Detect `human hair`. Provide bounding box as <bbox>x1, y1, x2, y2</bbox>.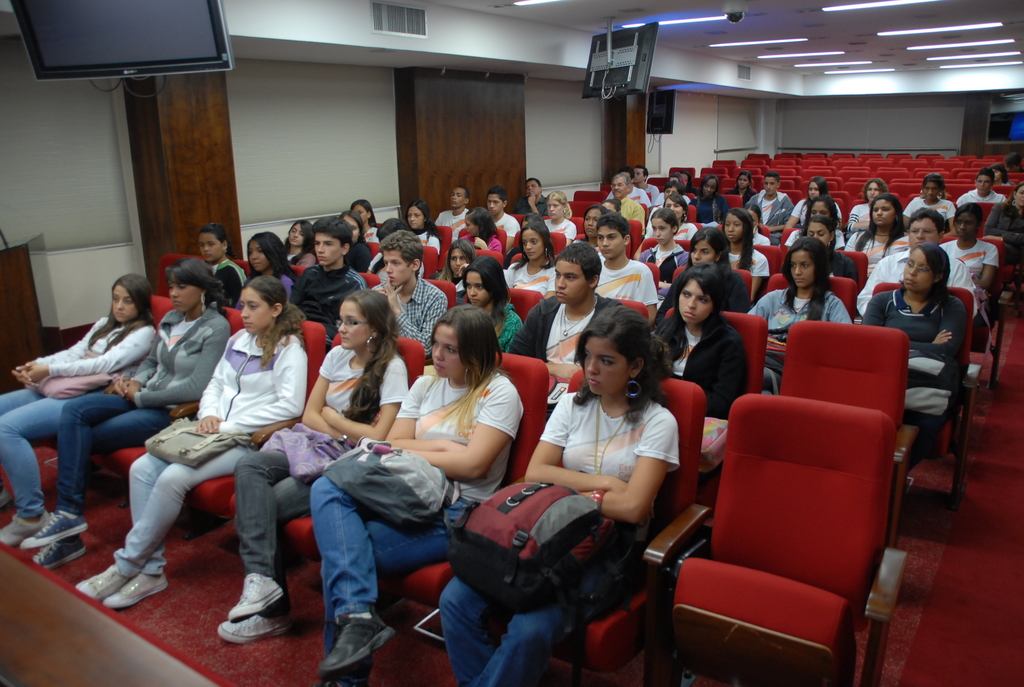
<bbox>554, 239, 604, 281</bbox>.
